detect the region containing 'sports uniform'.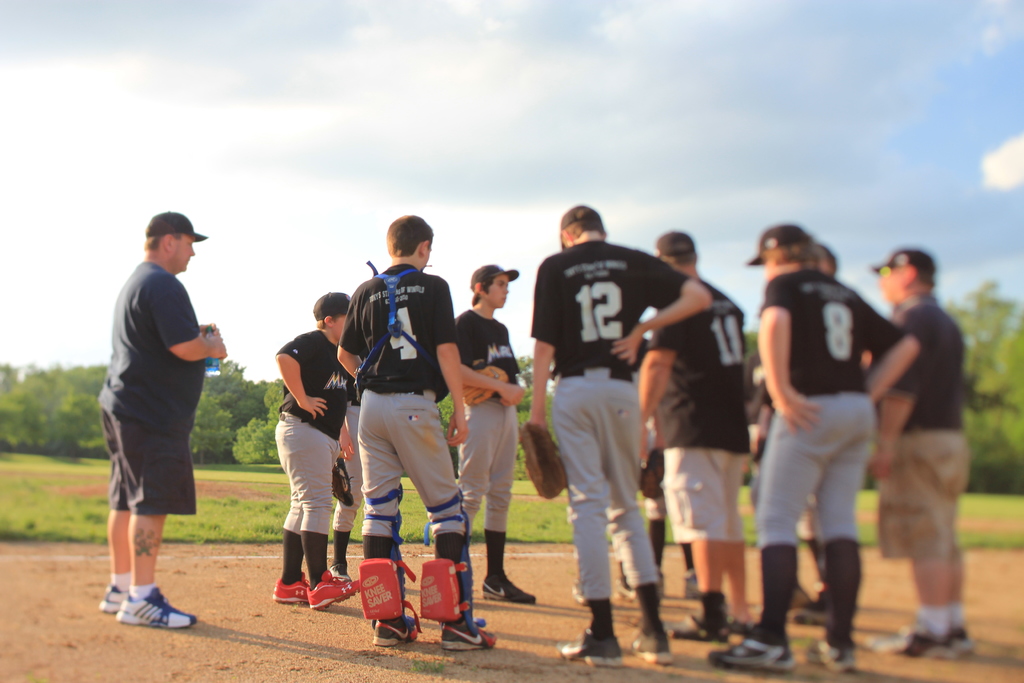
bbox(750, 240, 838, 629).
